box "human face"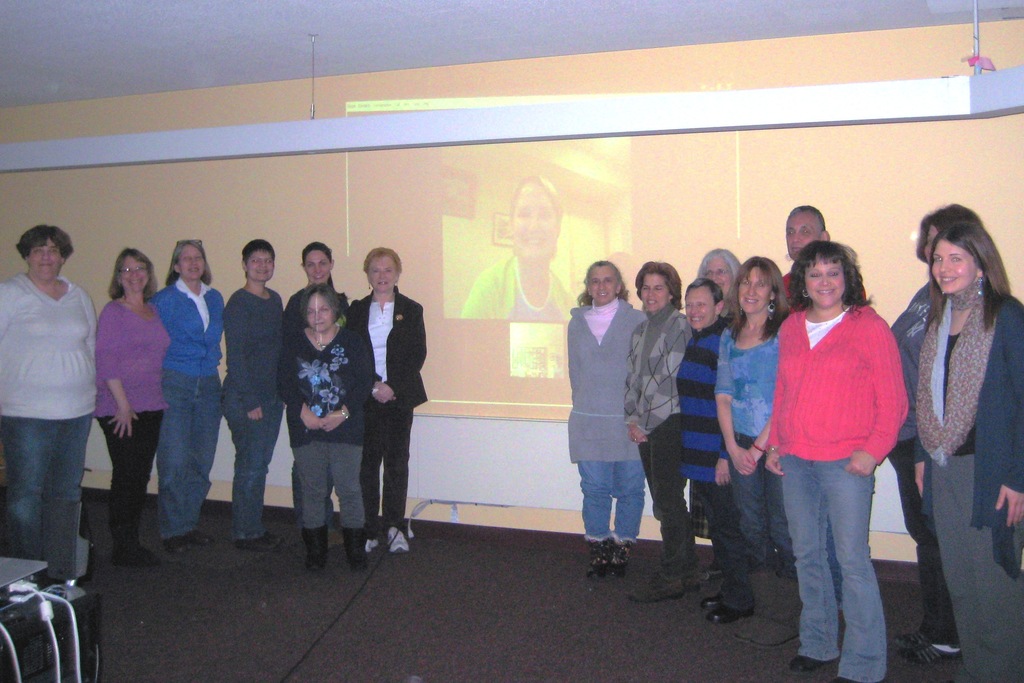
[x1=739, y1=269, x2=772, y2=313]
